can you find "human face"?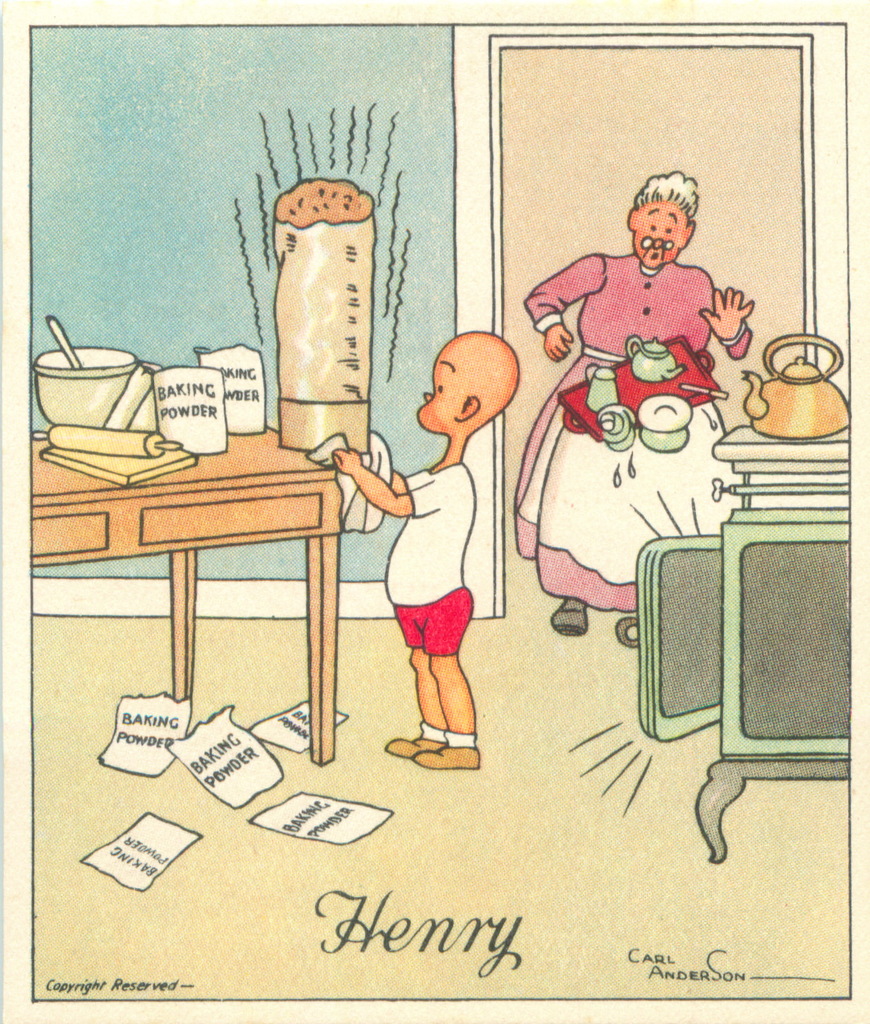
Yes, bounding box: [635,199,693,273].
